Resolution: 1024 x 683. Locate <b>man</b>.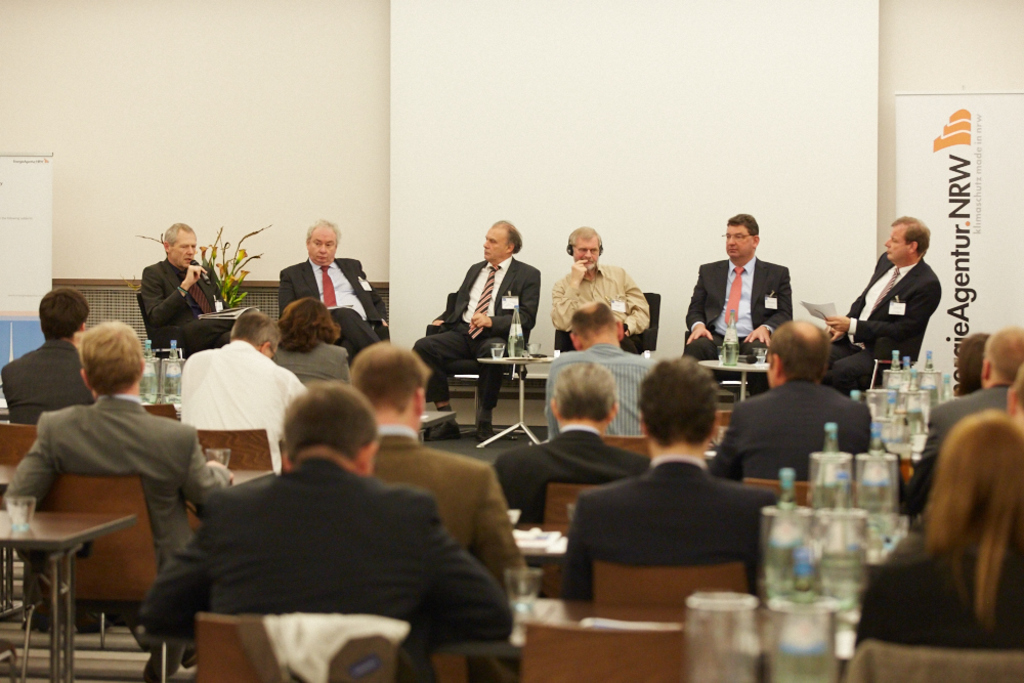
box(346, 339, 520, 587).
